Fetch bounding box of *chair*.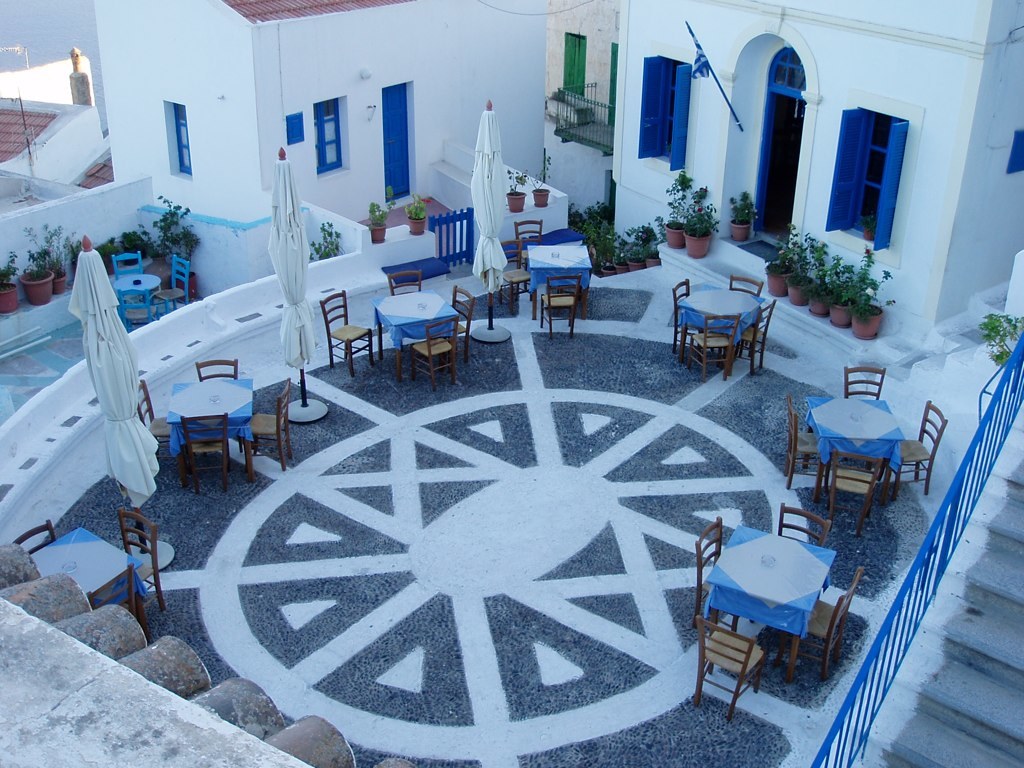
Bbox: [121, 290, 152, 327].
